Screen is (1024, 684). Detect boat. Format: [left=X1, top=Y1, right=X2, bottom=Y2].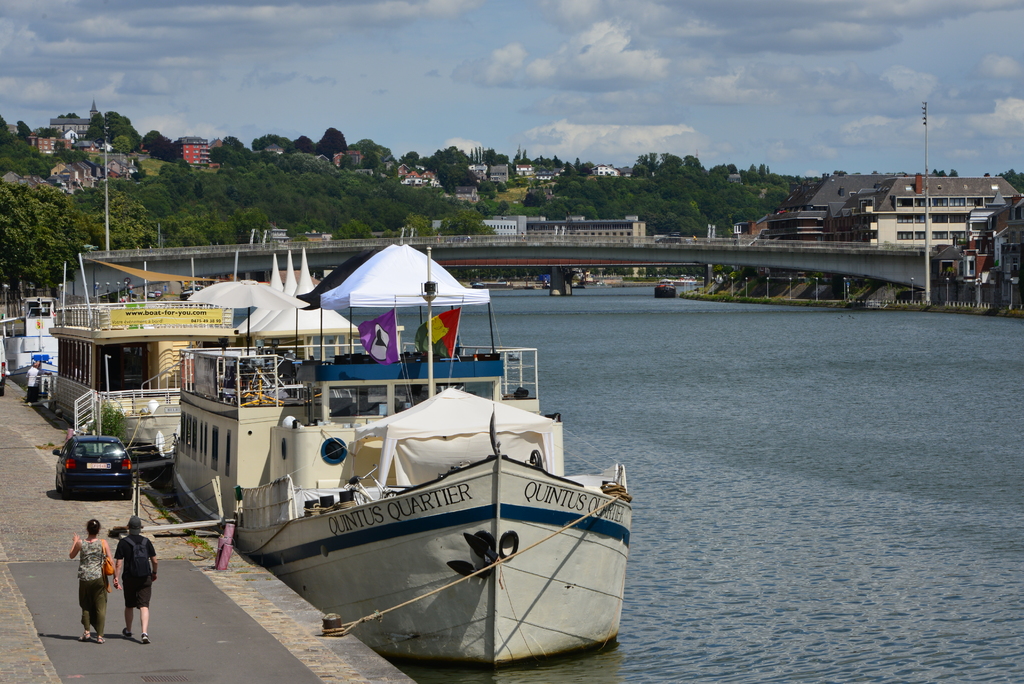
[left=184, top=245, right=359, bottom=364].
